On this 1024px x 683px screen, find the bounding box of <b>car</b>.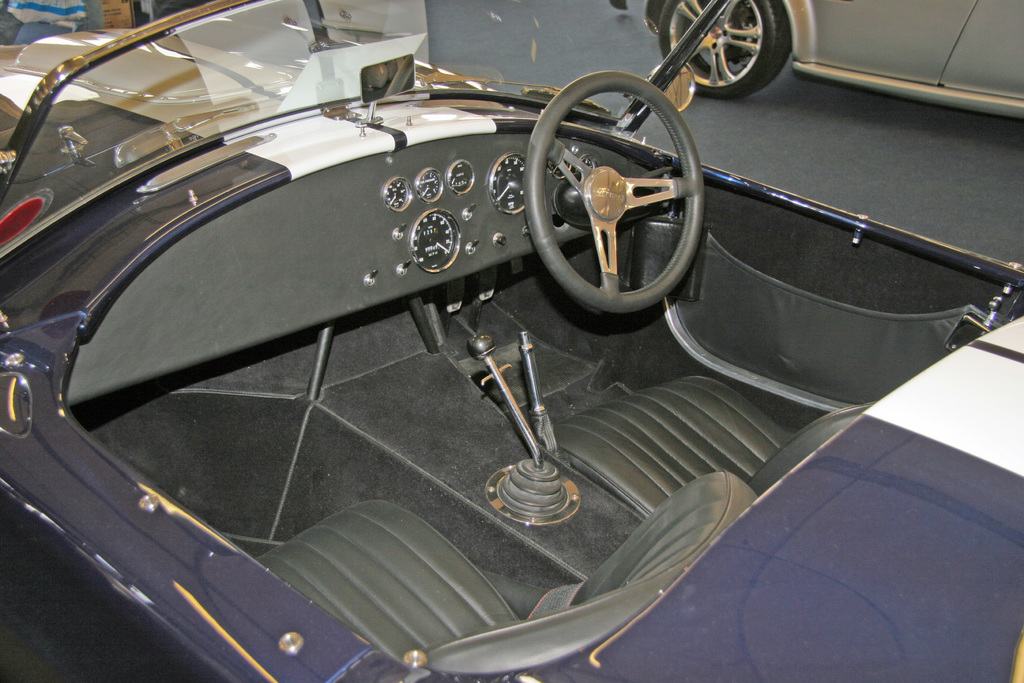
Bounding box: locate(615, 0, 1023, 120).
